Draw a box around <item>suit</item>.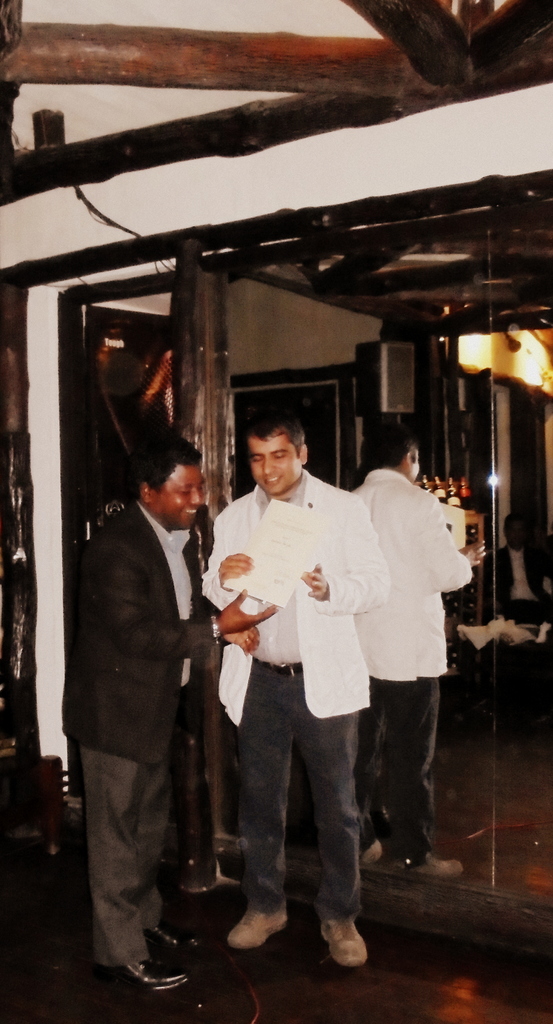
(x1=195, y1=468, x2=393, y2=724).
